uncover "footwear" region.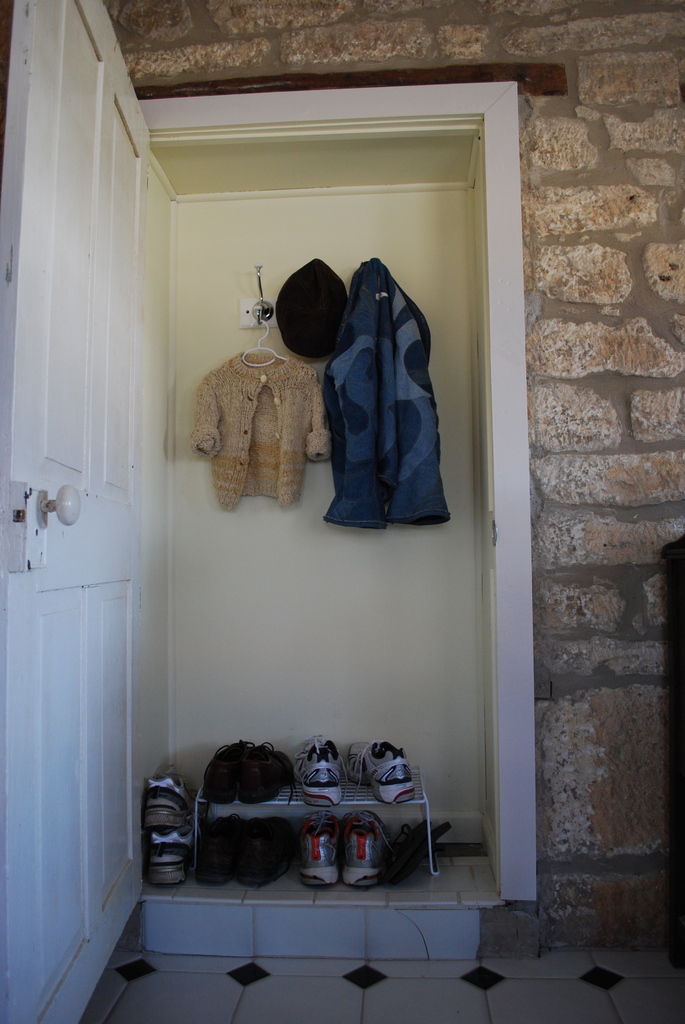
Uncovered: <bbox>203, 812, 239, 889</bbox>.
